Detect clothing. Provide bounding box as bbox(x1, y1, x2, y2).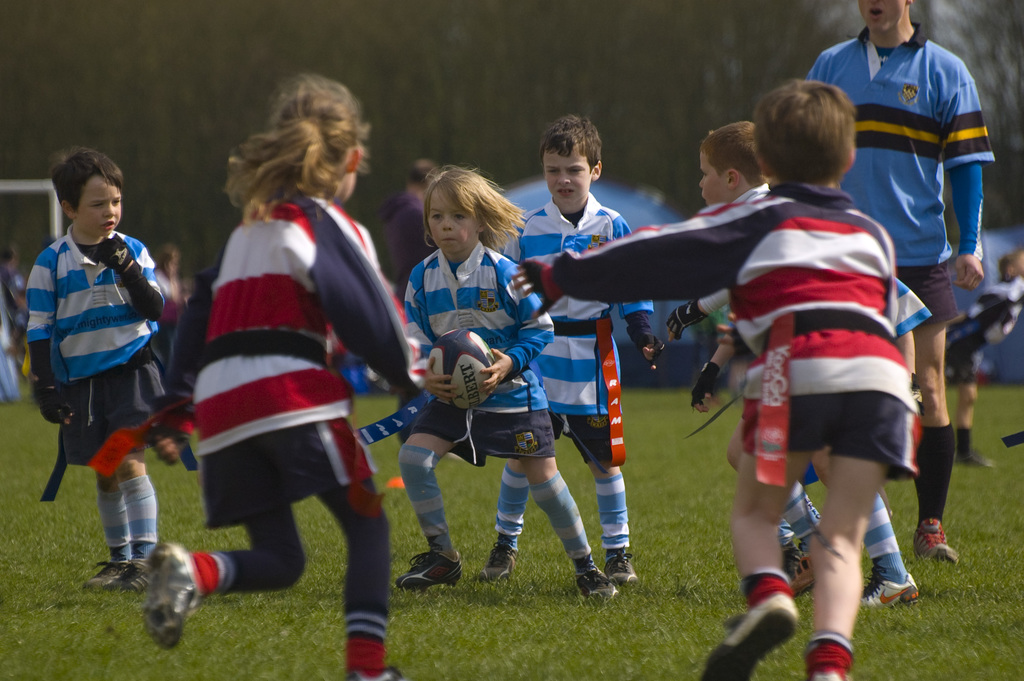
bbox(568, 170, 911, 480).
